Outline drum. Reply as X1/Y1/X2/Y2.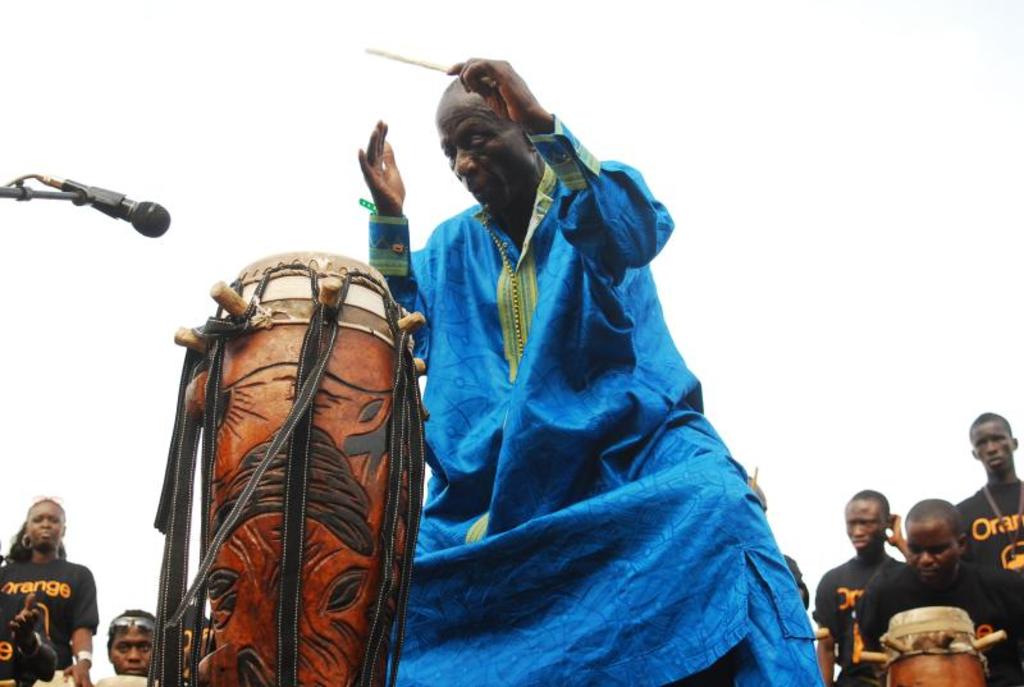
858/606/1006/686.
